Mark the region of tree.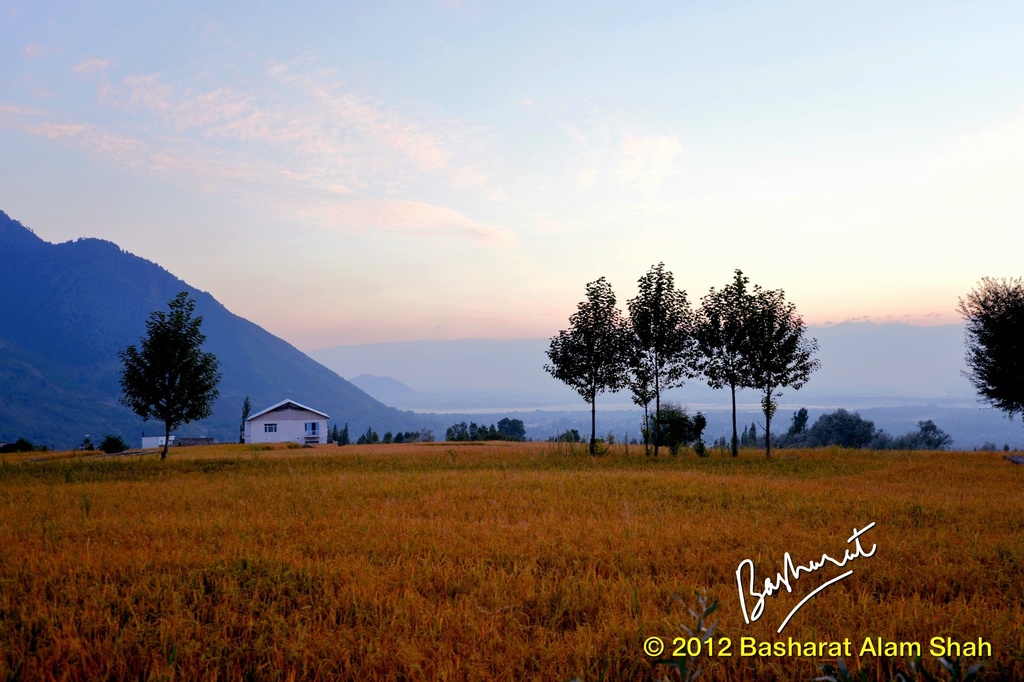
Region: 1004 445 1010 452.
